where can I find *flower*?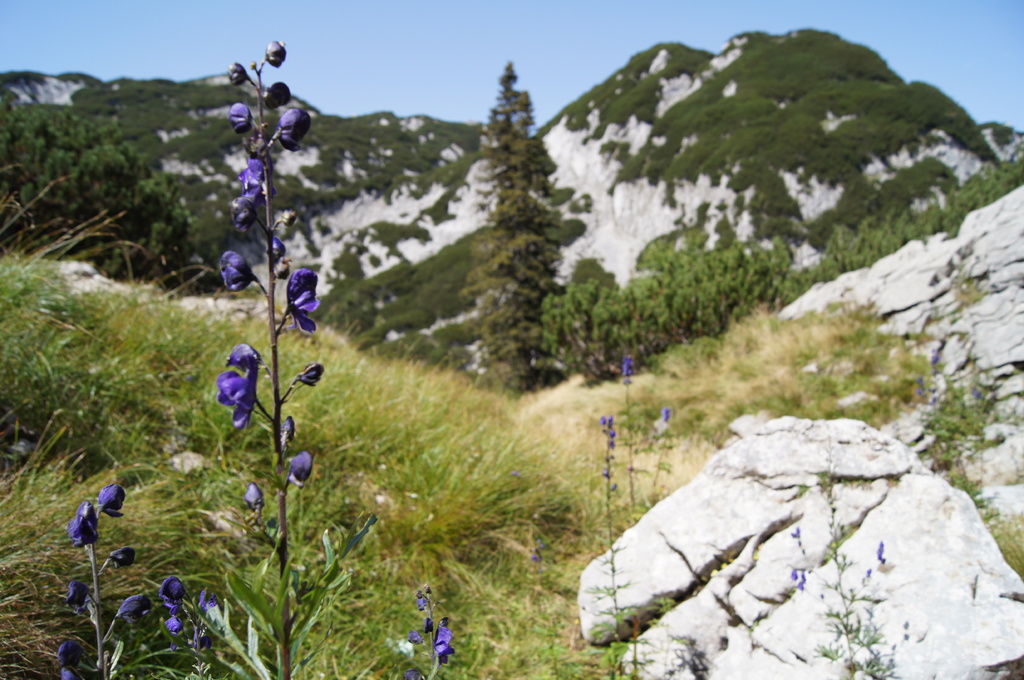
You can find it at (215, 249, 256, 294).
